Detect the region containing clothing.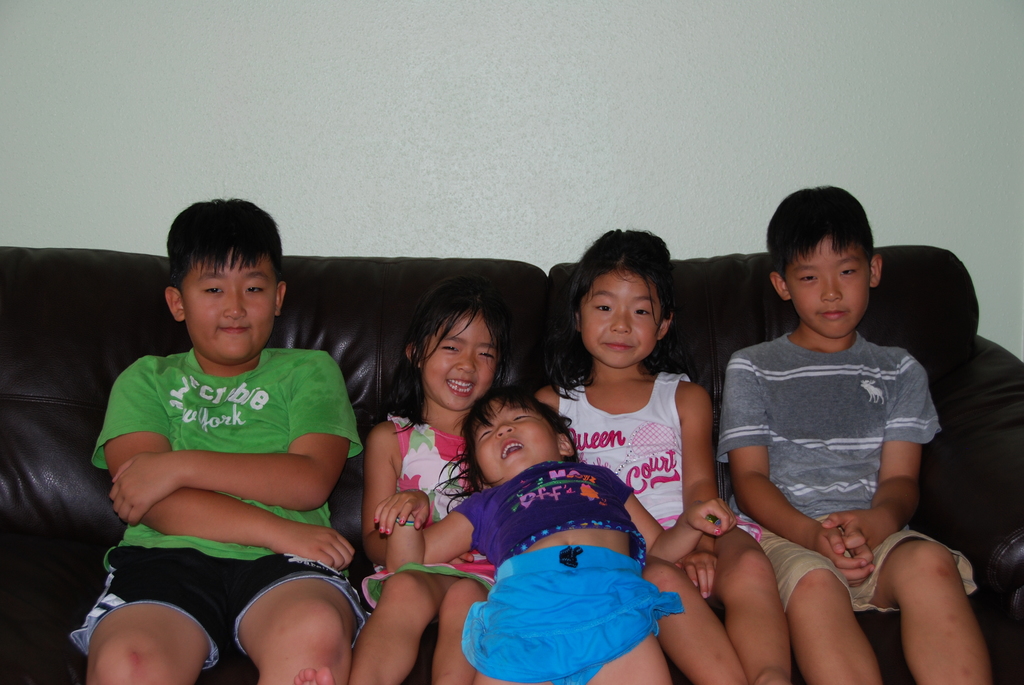
(left=451, top=457, right=682, bottom=684).
